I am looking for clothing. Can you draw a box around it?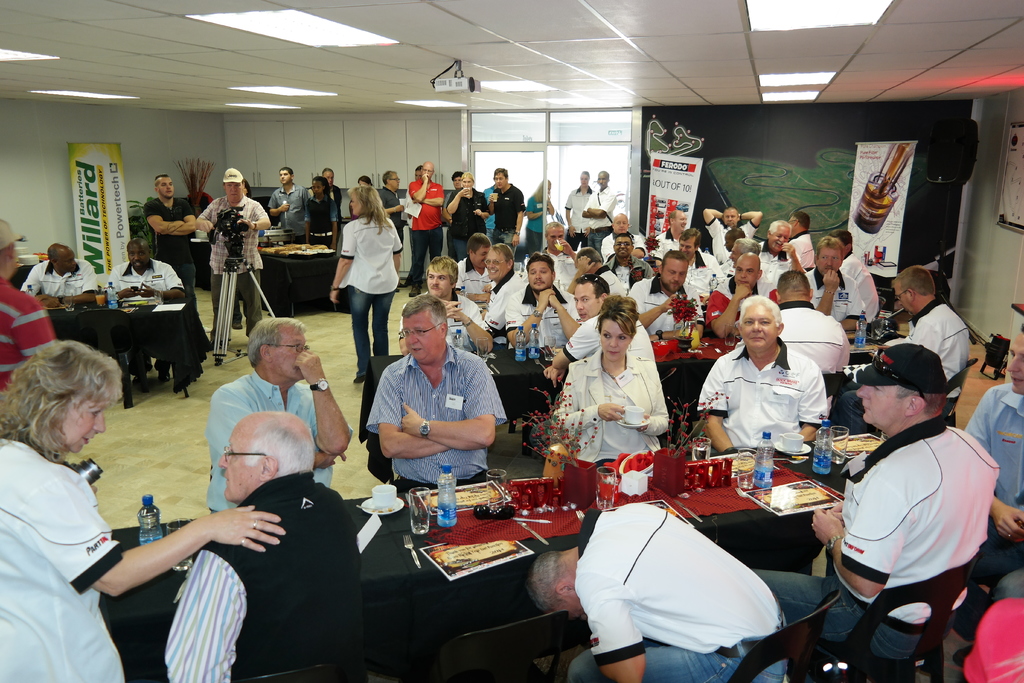
Sure, the bounding box is <box>745,407,995,668</box>.
